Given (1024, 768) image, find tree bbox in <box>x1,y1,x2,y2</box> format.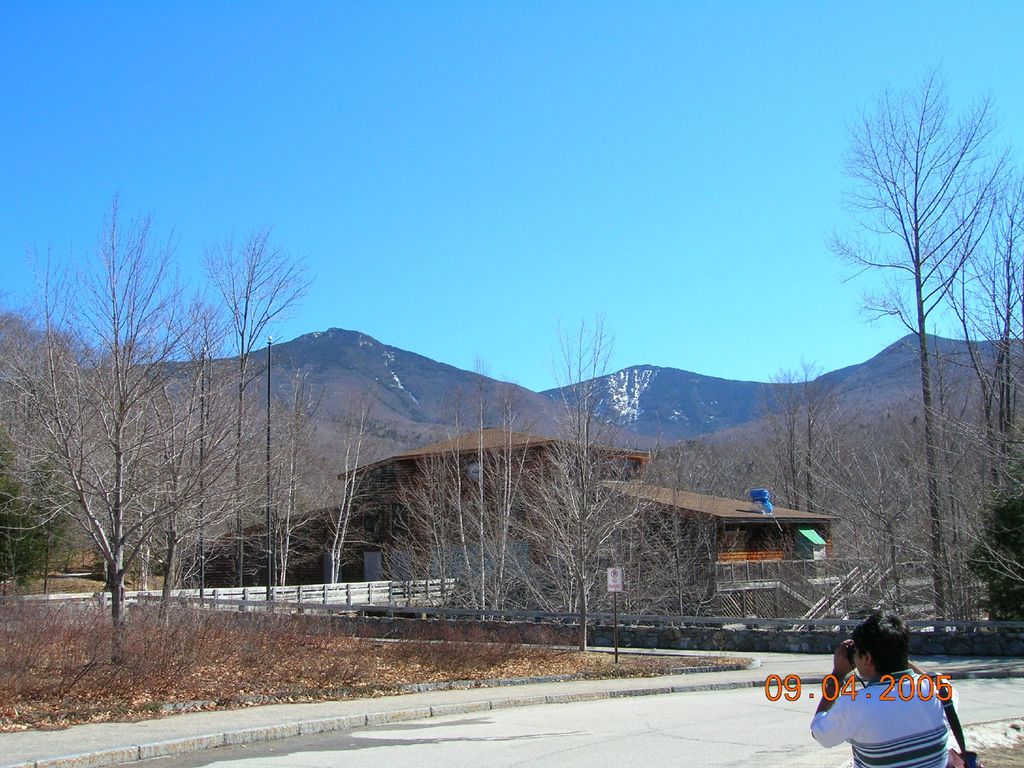
<box>749,355,851,514</box>.
